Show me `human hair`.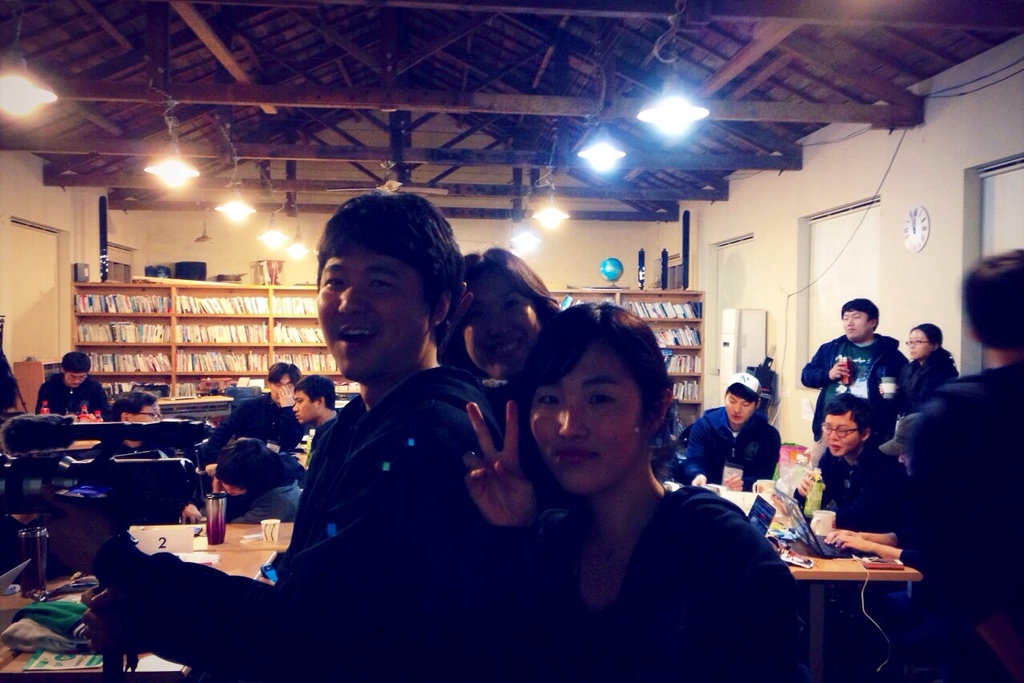
`human hair` is here: l=906, t=320, r=941, b=348.
